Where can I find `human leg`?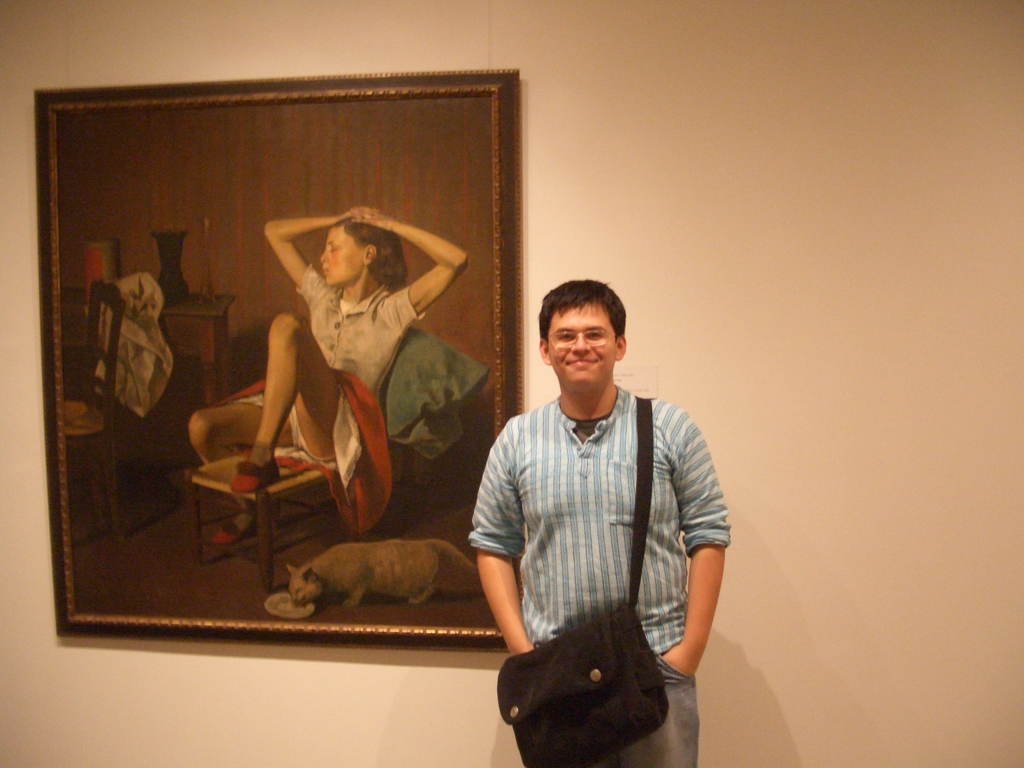
You can find it at select_region(234, 312, 346, 499).
